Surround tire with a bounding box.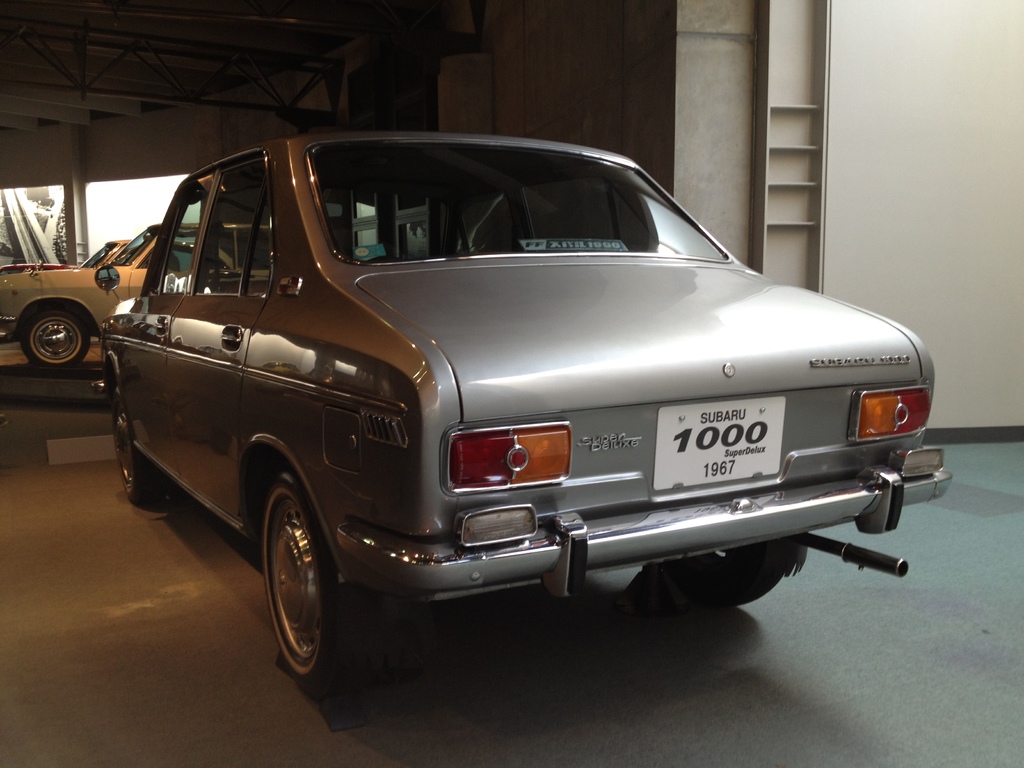
[x1=248, y1=476, x2=353, y2=717].
